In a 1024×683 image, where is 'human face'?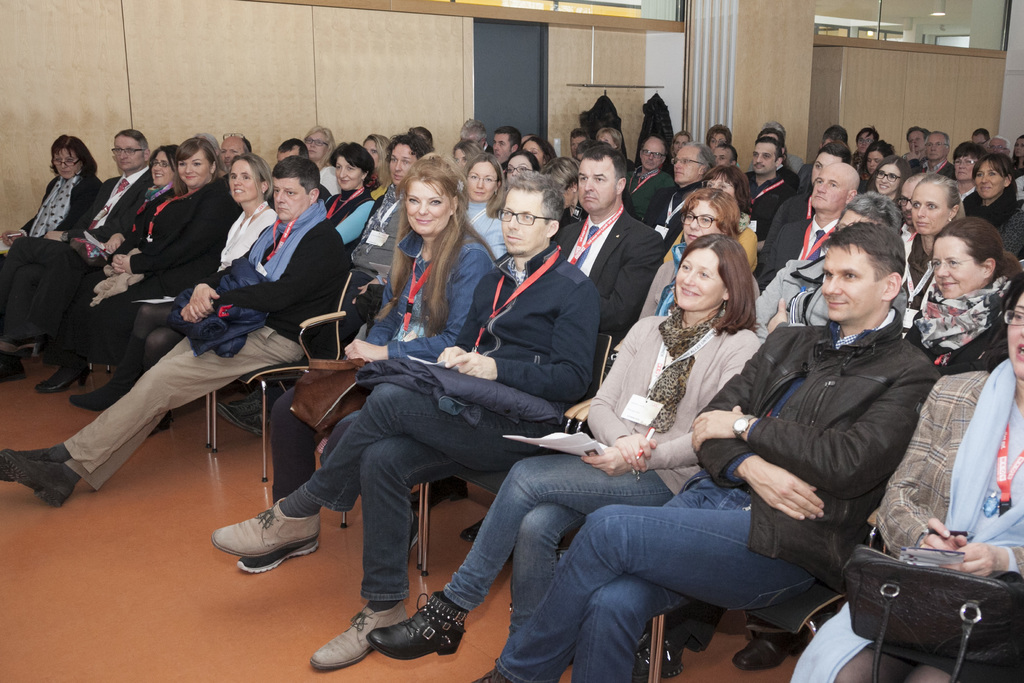
select_region(859, 131, 876, 150).
